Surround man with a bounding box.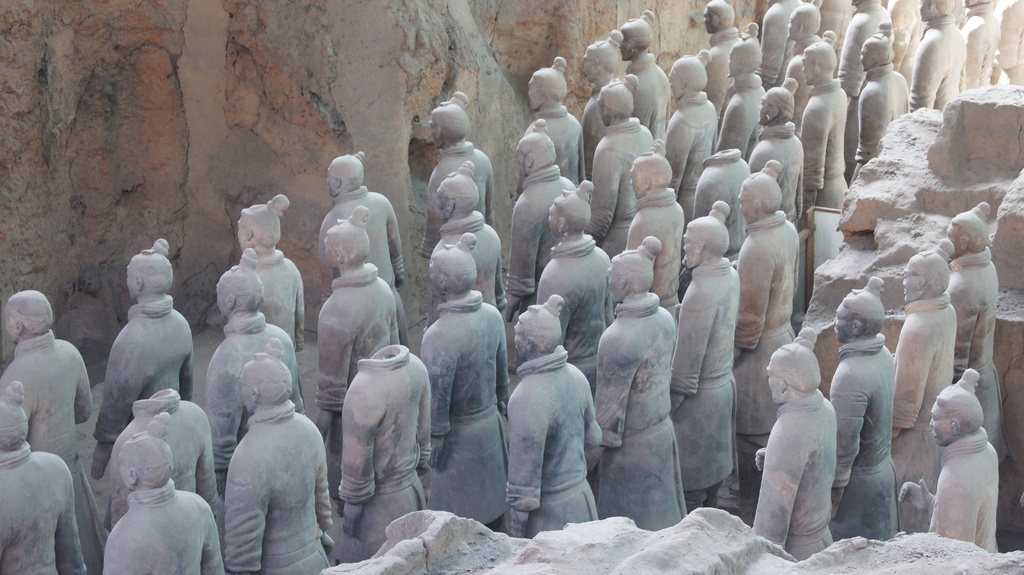
rect(509, 121, 580, 309).
